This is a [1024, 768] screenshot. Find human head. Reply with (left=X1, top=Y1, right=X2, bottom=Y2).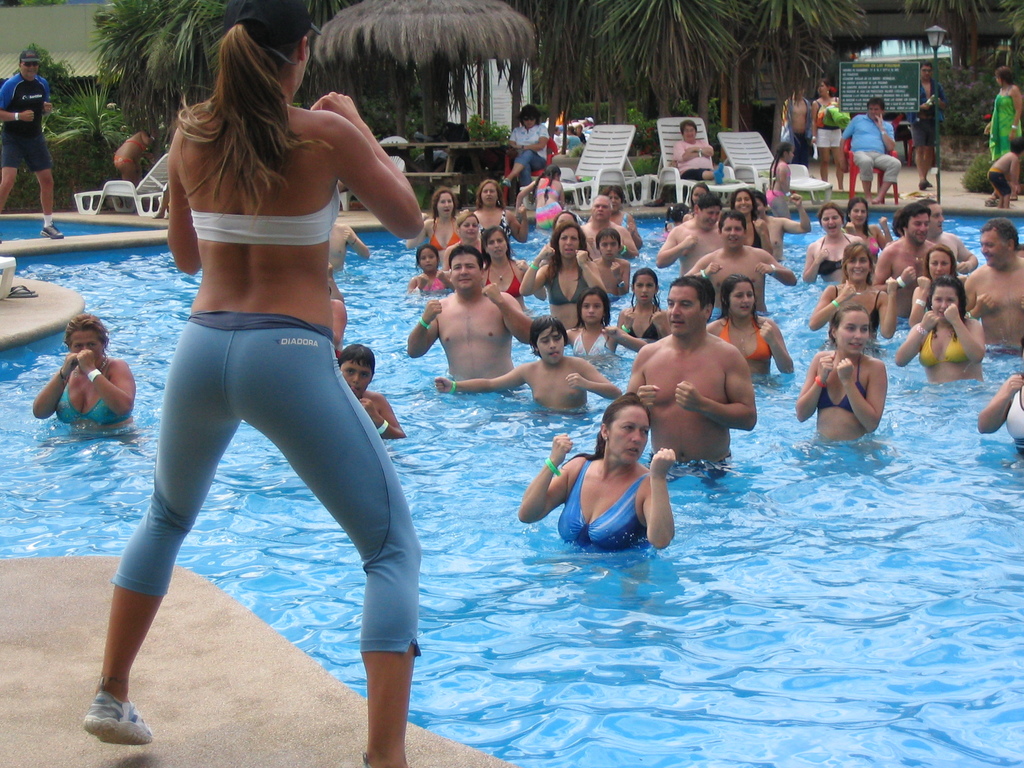
(left=336, top=342, right=376, bottom=399).
